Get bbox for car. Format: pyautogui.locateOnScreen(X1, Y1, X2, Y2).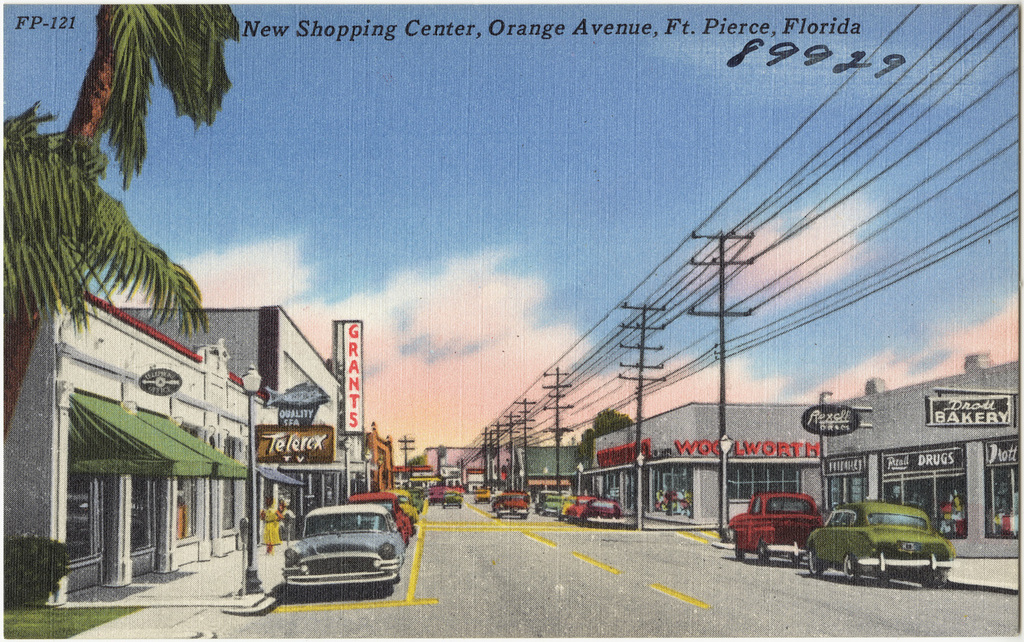
pyautogui.locateOnScreen(796, 499, 967, 587).
